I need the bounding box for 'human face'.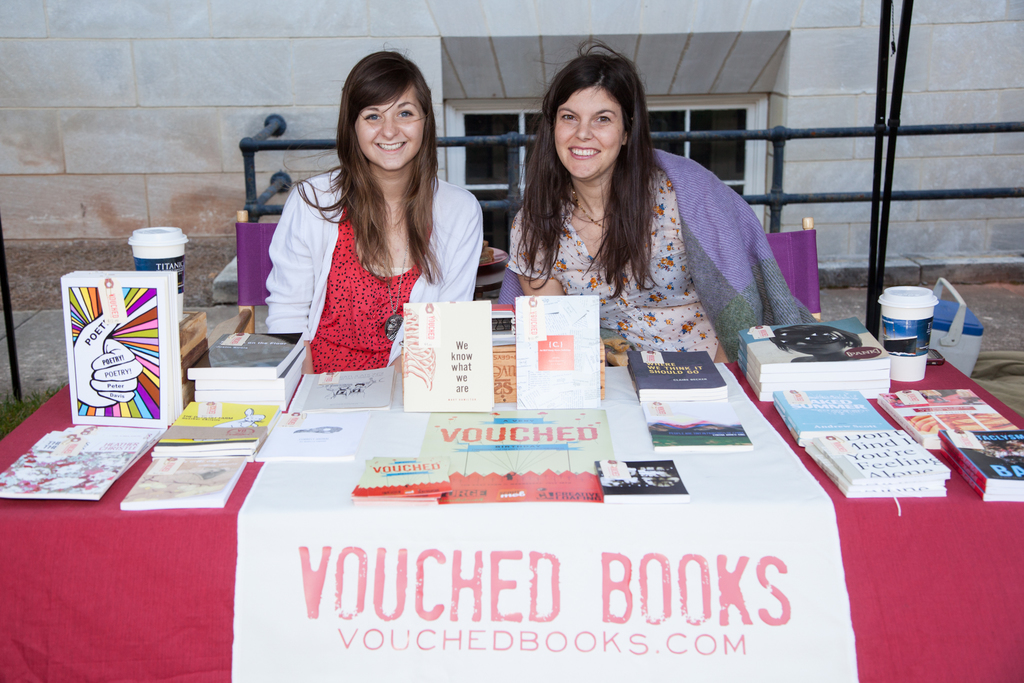
Here it is: BBox(355, 88, 428, 169).
